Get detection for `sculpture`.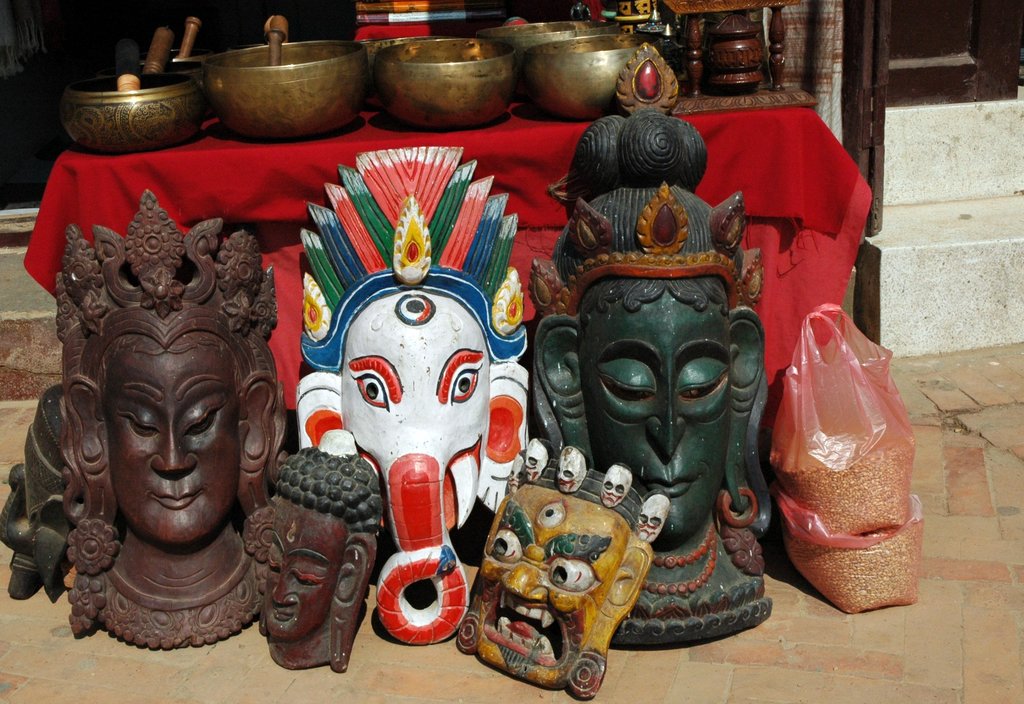
Detection: 529, 40, 788, 657.
